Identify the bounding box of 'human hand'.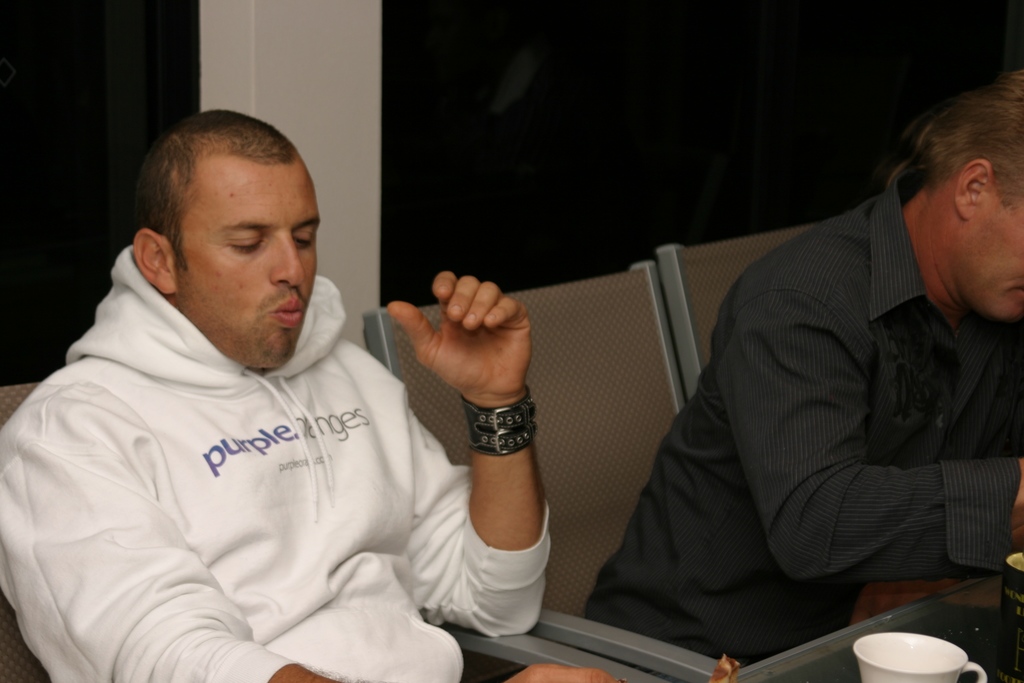
crop(397, 279, 550, 418).
